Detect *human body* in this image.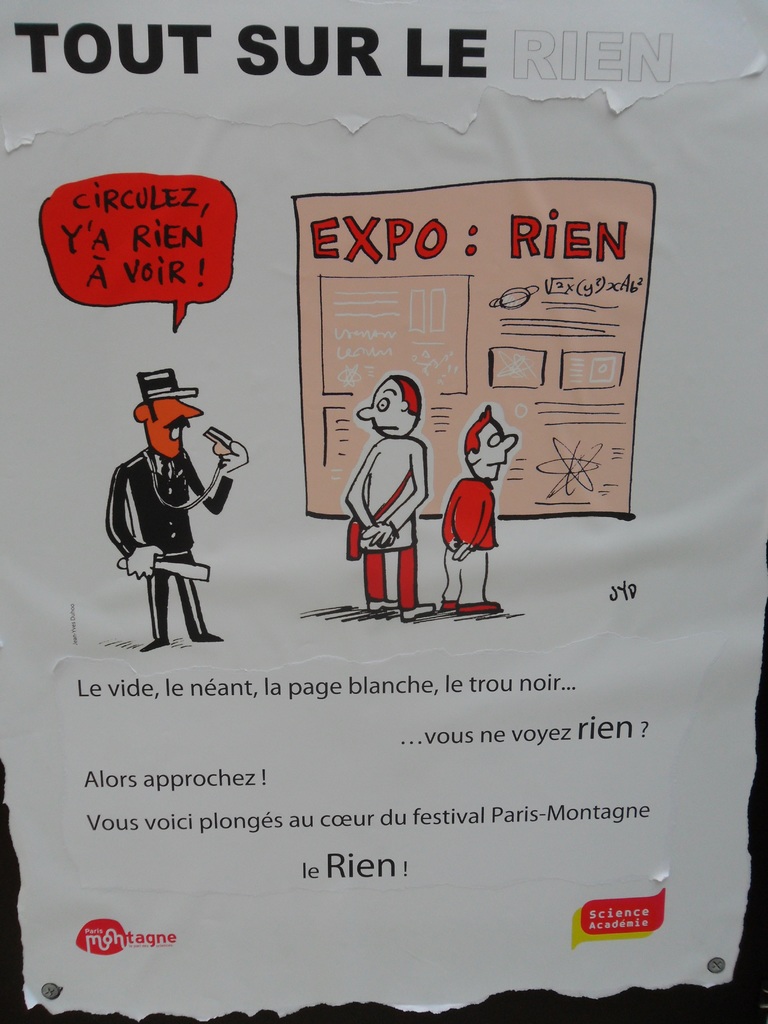
Detection: <box>104,440,253,648</box>.
